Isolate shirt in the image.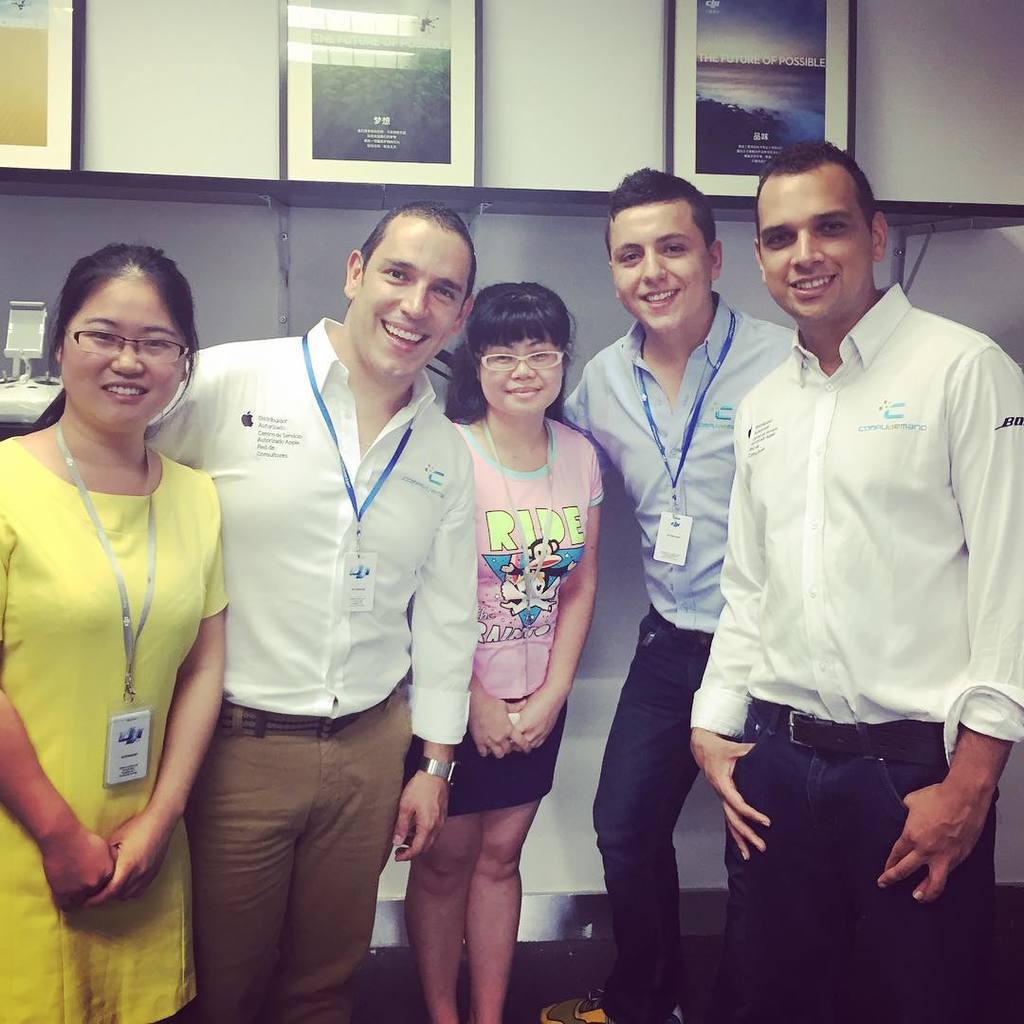
Isolated region: 558 287 793 632.
